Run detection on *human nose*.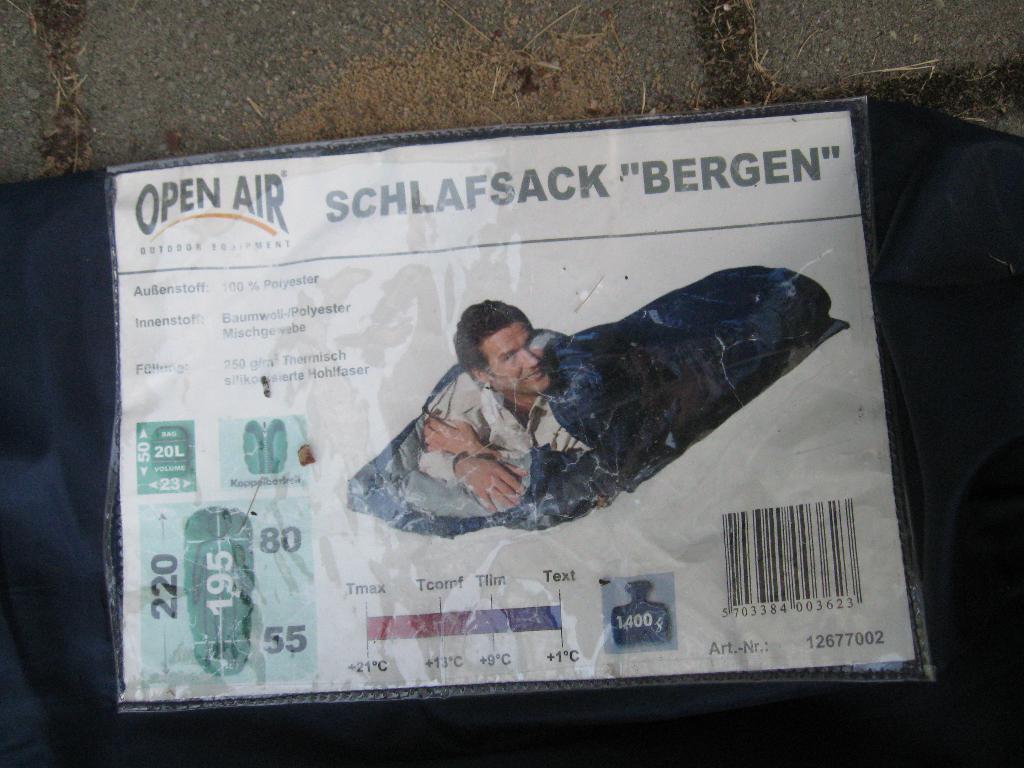
Result: bbox(520, 350, 539, 366).
